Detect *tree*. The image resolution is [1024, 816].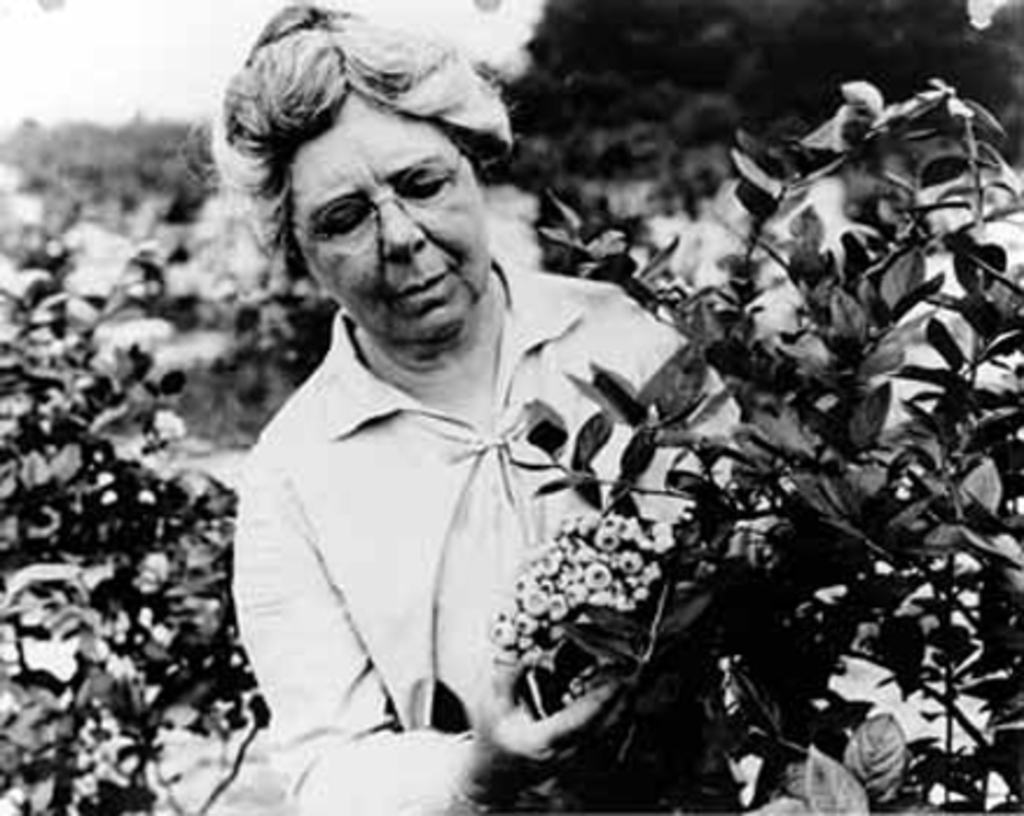
Rect(0, 119, 302, 348).
